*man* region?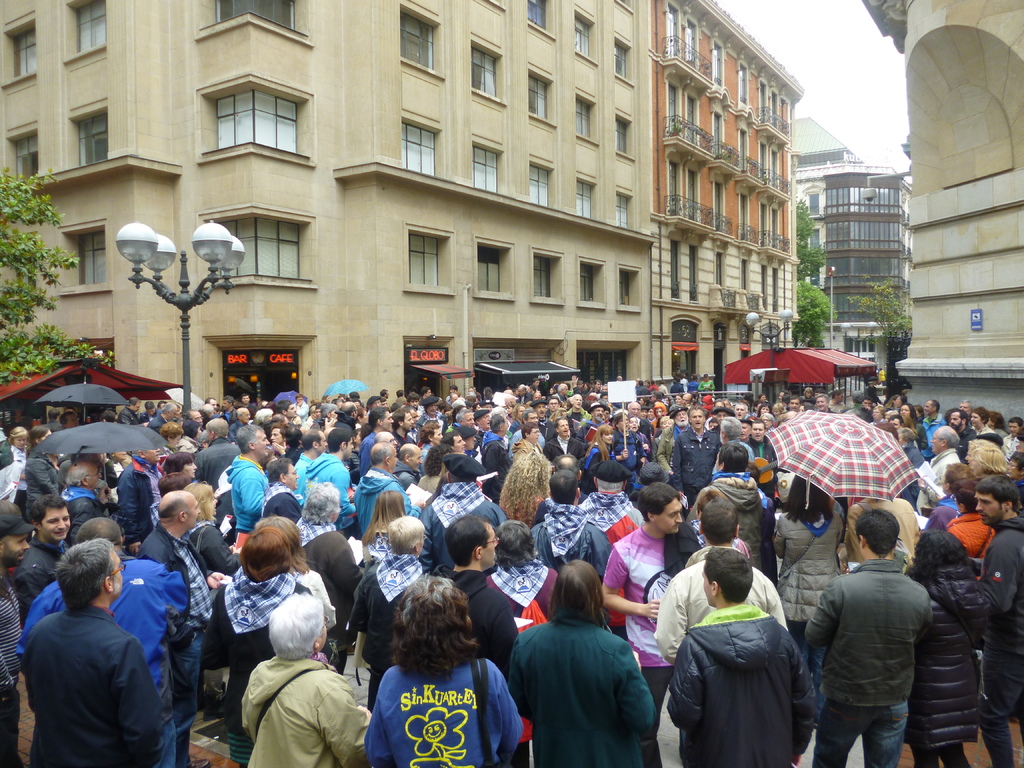
bbox(810, 516, 947, 764)
